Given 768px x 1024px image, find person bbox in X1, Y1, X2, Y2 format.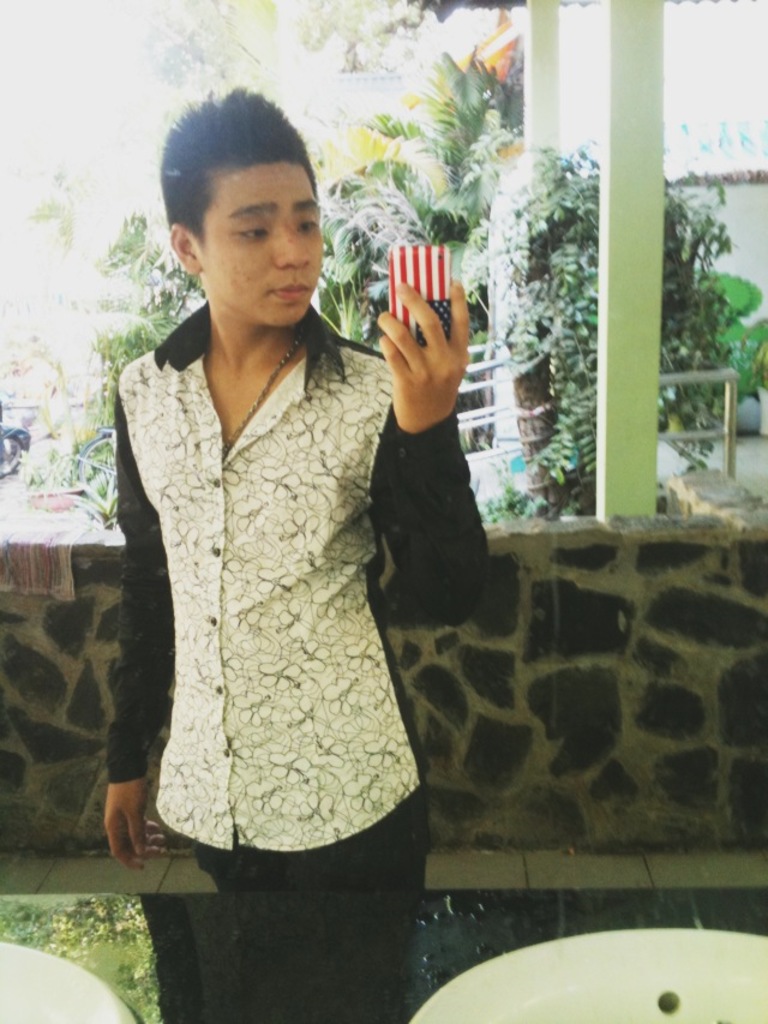
103, 84, 491, 1023.
